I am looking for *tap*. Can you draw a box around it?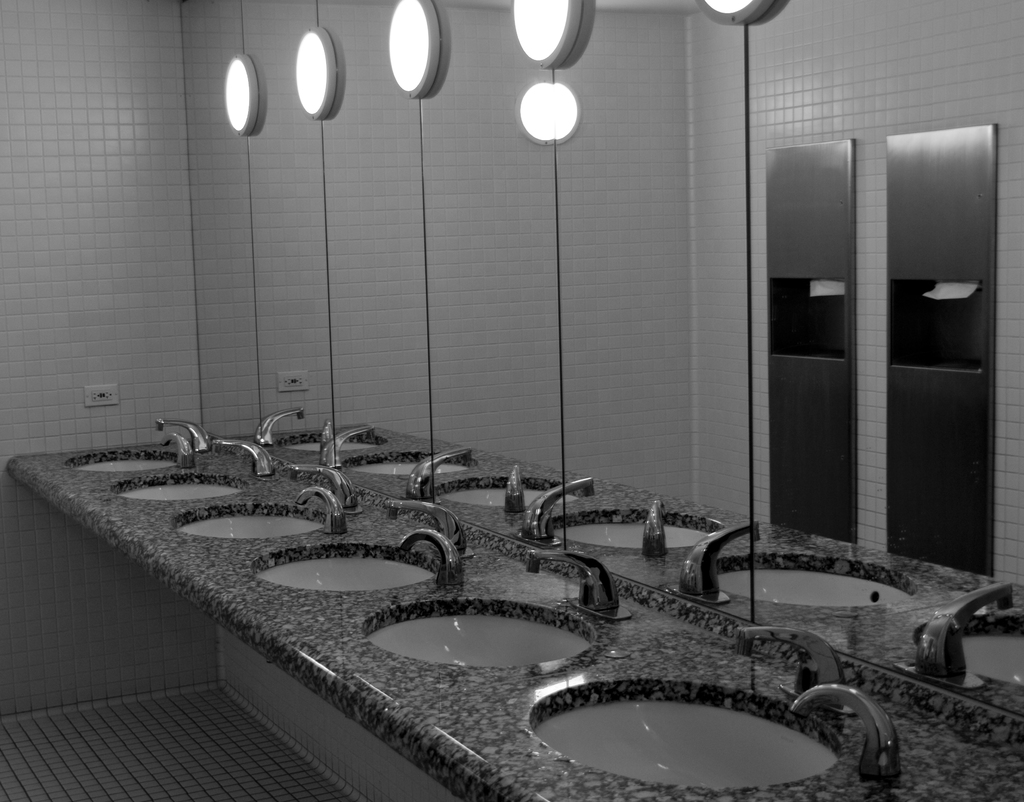
Sure, the bounding box is x1=291 y1=485 x2=351 y2=534.
